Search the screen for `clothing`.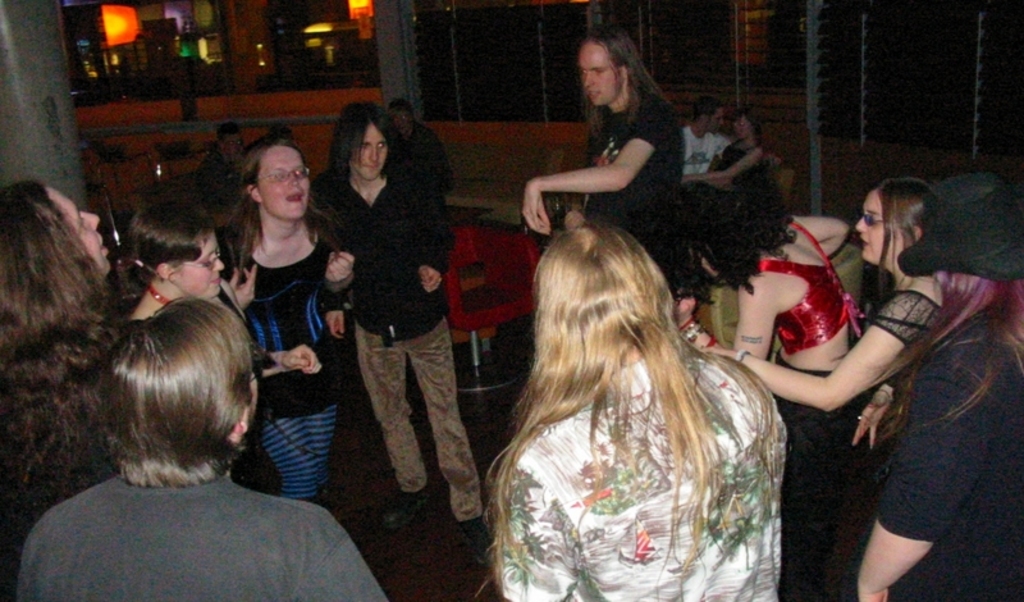
Found at 745,223,861,360.
